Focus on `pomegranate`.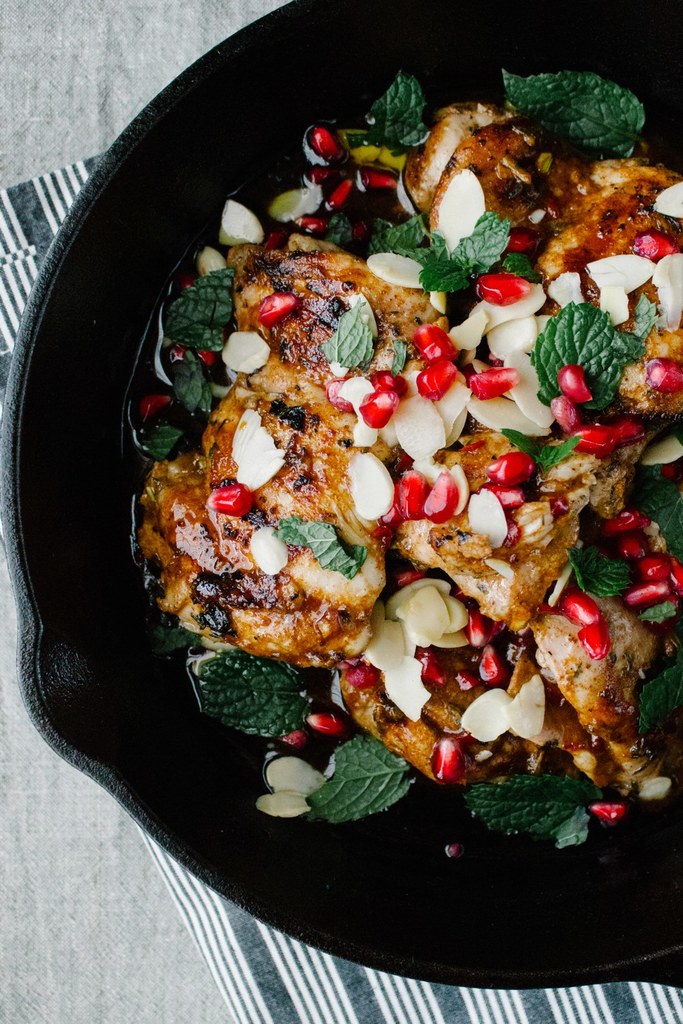
Focused at x1=419 y1=323 x2=459 y2=358.
